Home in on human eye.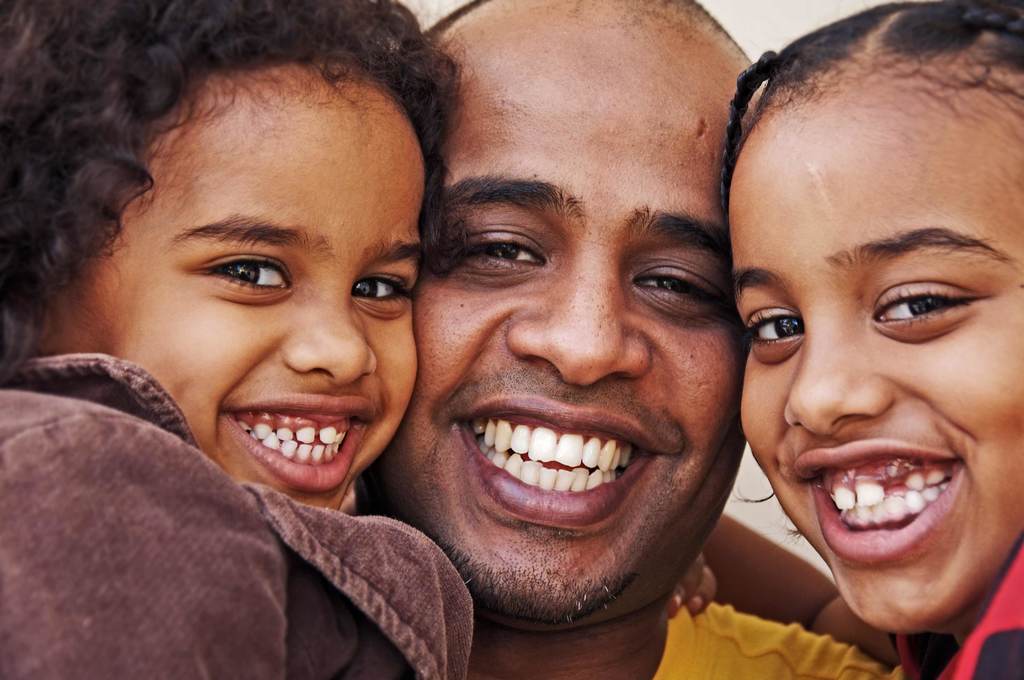
Homed in at [628,261,728,314].
